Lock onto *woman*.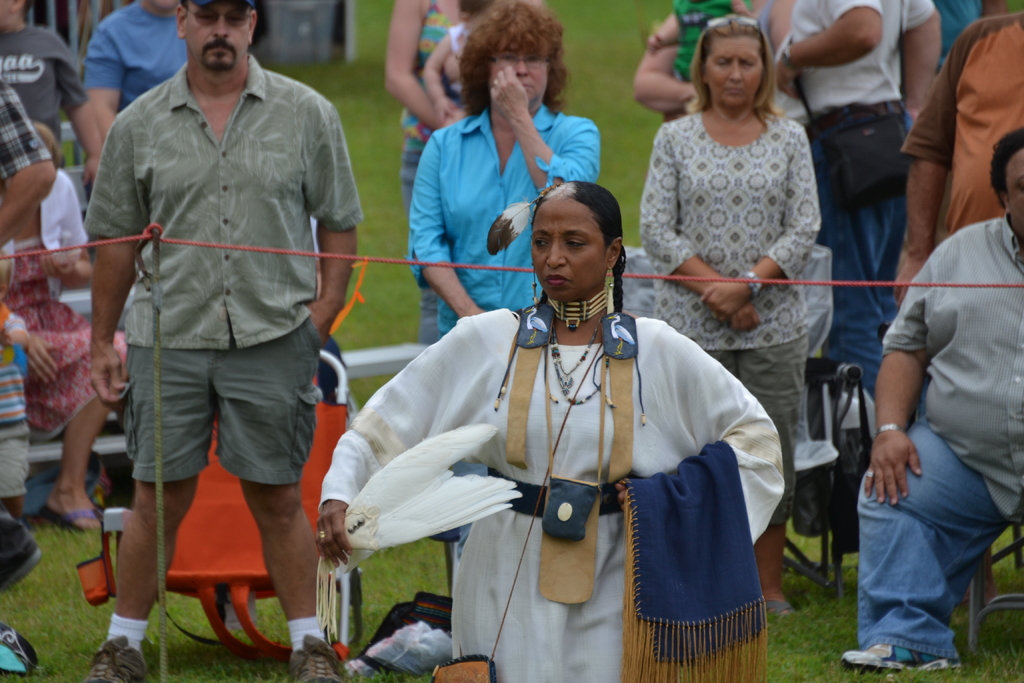
Locked: (0, 120, 132, 543).
